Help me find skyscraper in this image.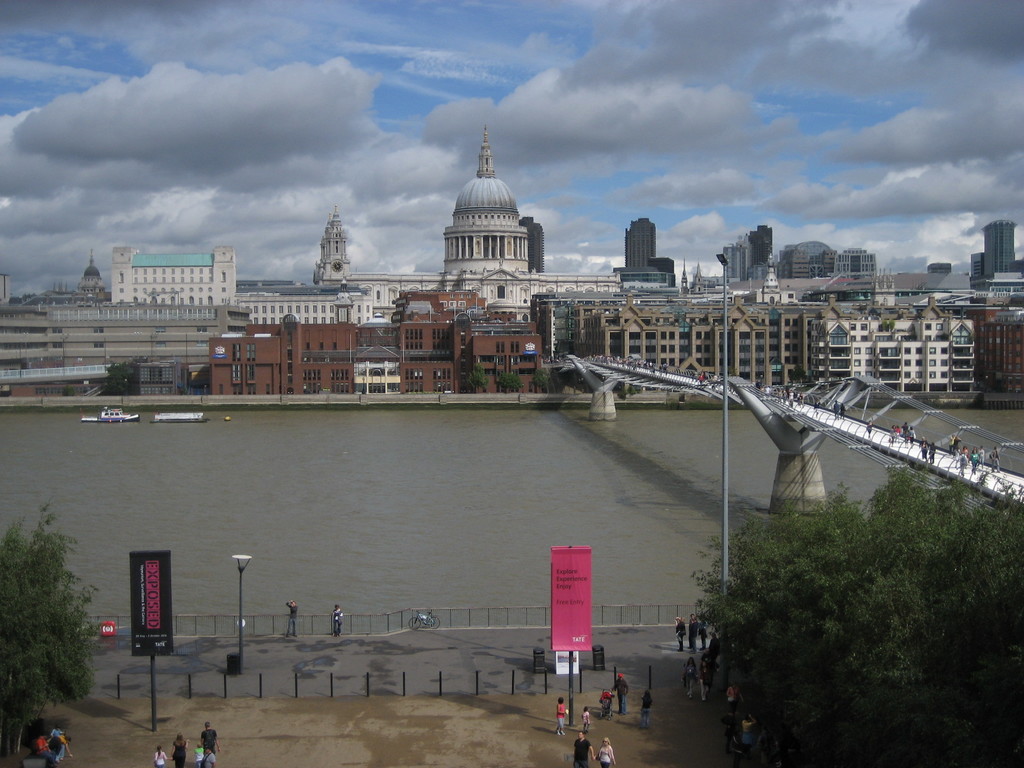
Found it: rect(413, 145, 557, 310).
